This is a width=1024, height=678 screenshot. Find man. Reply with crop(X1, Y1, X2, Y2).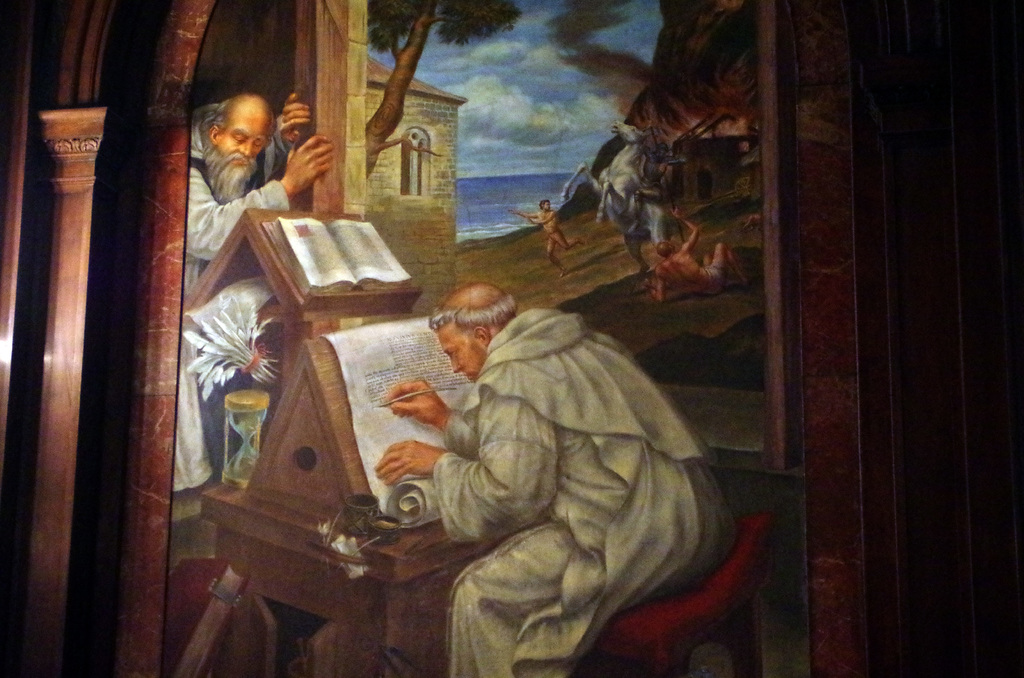
crop(376, 280, 733, 672).
